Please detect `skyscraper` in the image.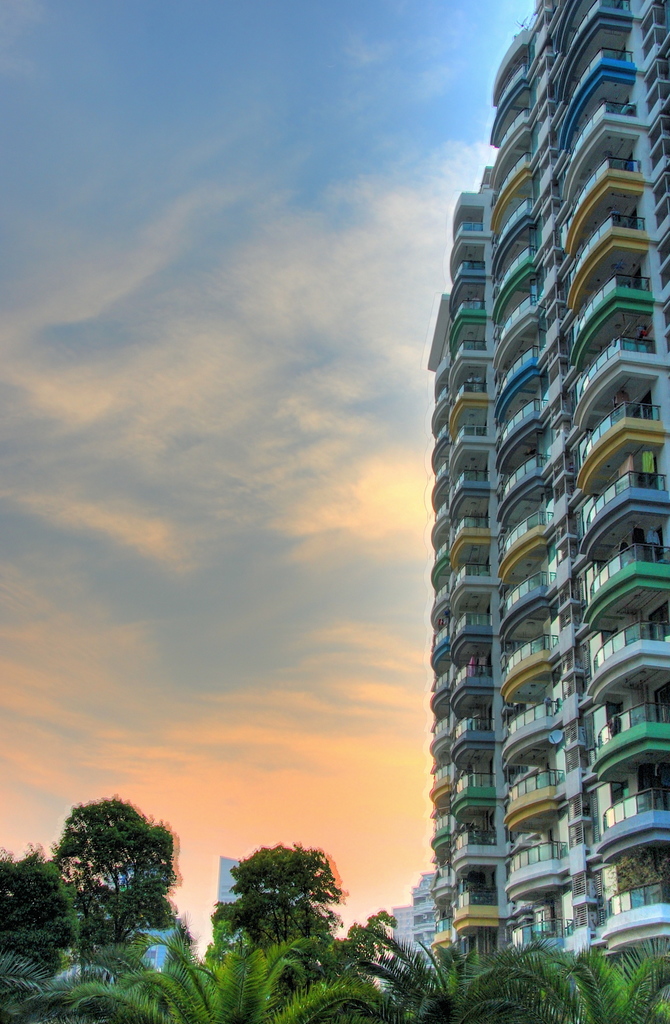
404/0/651/996.
